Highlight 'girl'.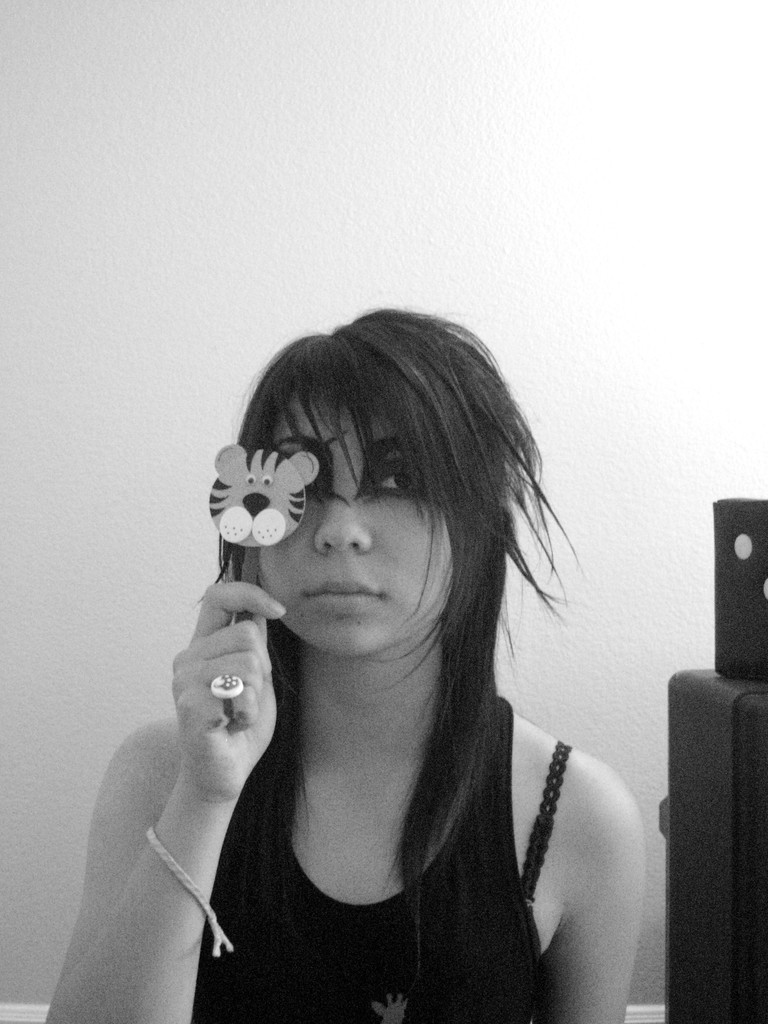
Highlighted region: left=47, top=301, right=646, bottom=1023.
